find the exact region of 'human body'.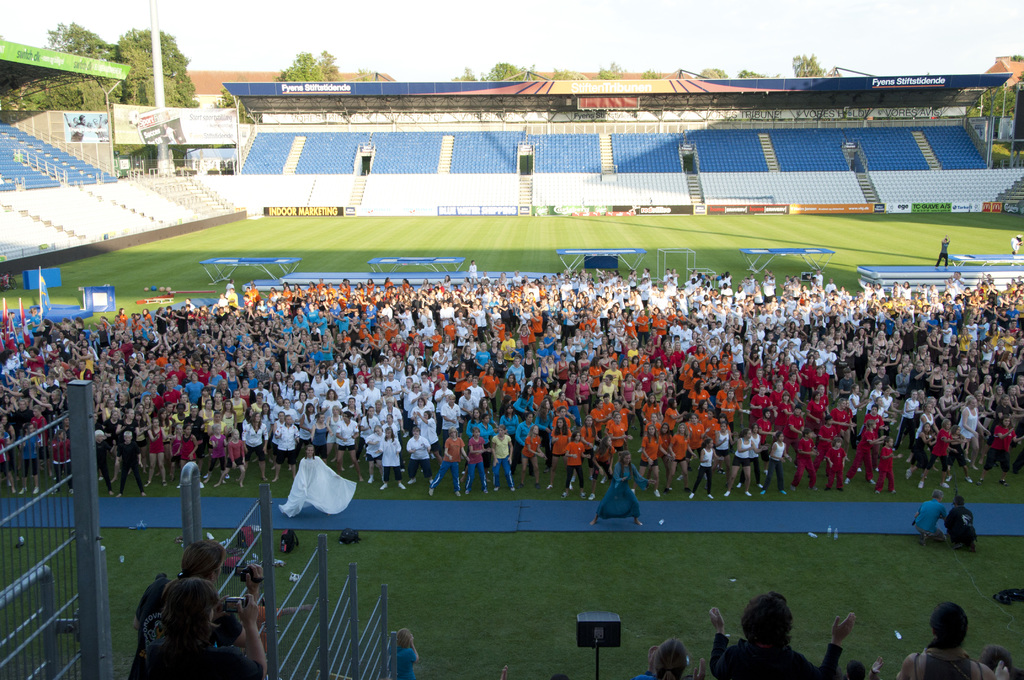
Exact region: select_region(711, 307, 726, 320).
